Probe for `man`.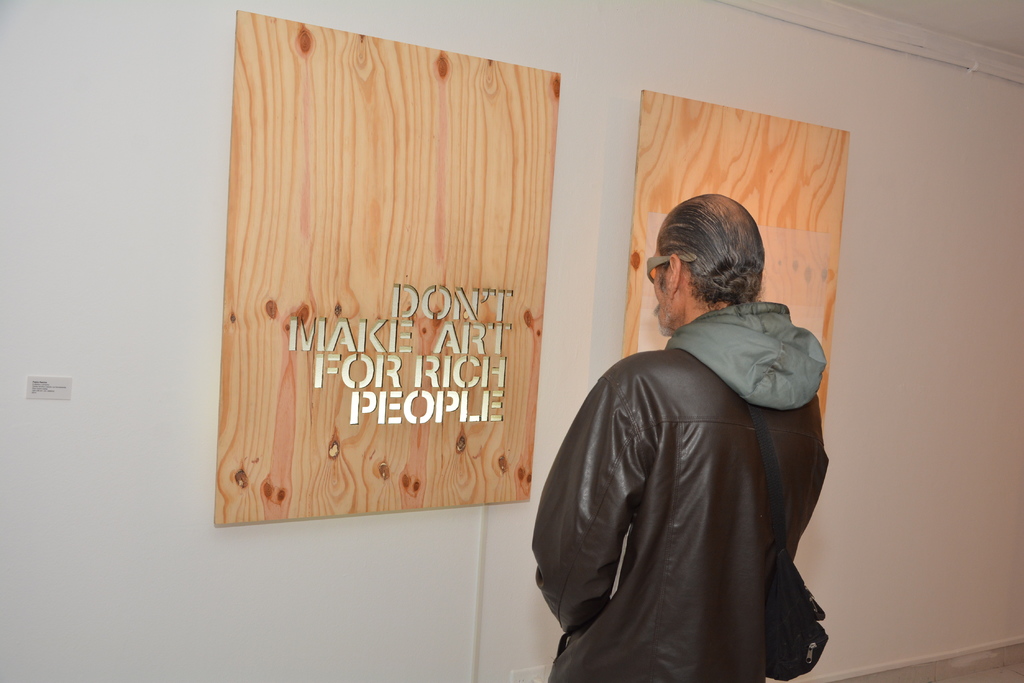
Probe result: l=532, t=192, r=828, b=682.
